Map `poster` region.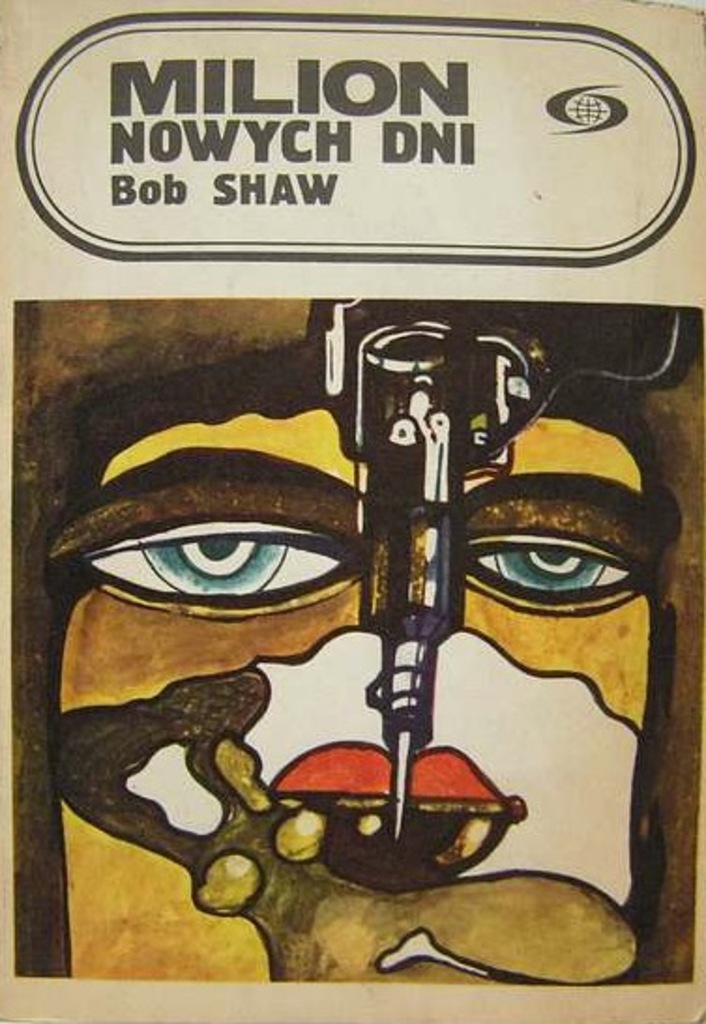
Mapped to <region>0, 7, 704, 1022</region>.
